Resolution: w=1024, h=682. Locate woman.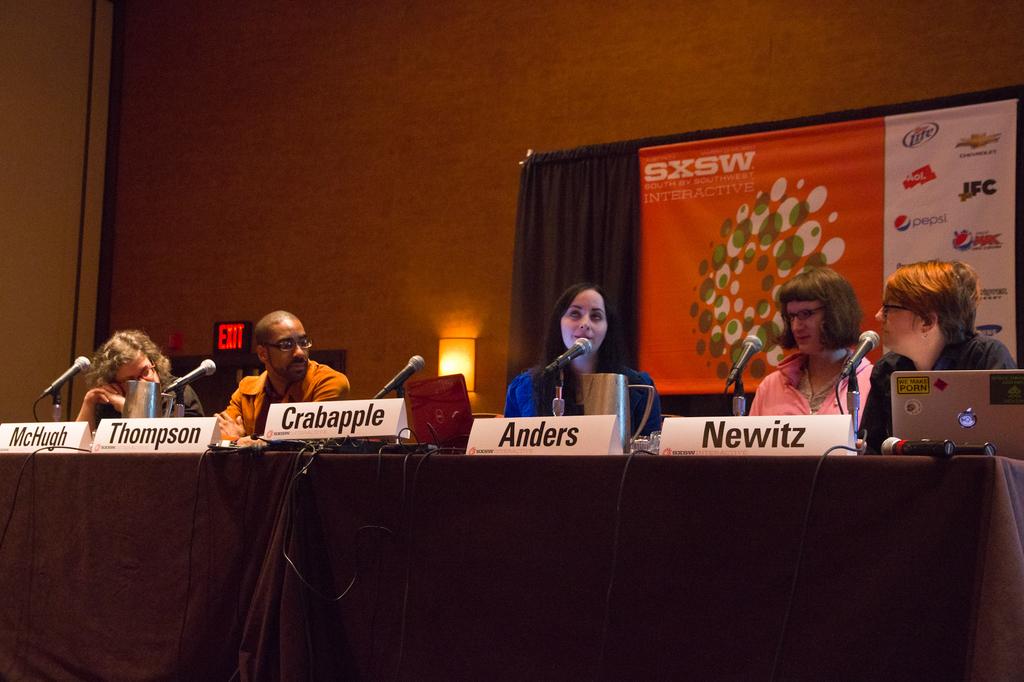
Rect(851, 258, 1021, 447).
